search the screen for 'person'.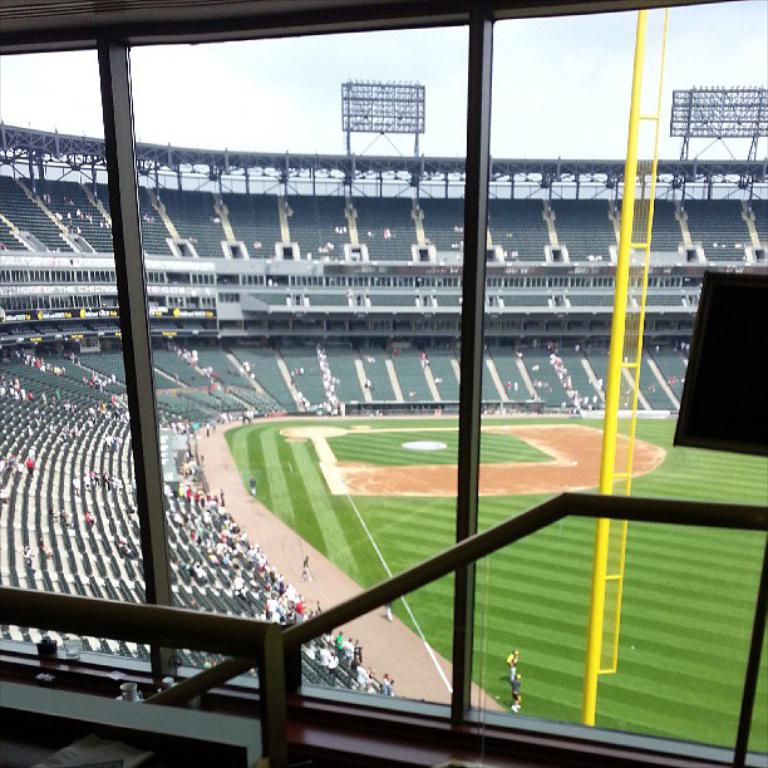
Found at region(302, 640, 320, 659).
